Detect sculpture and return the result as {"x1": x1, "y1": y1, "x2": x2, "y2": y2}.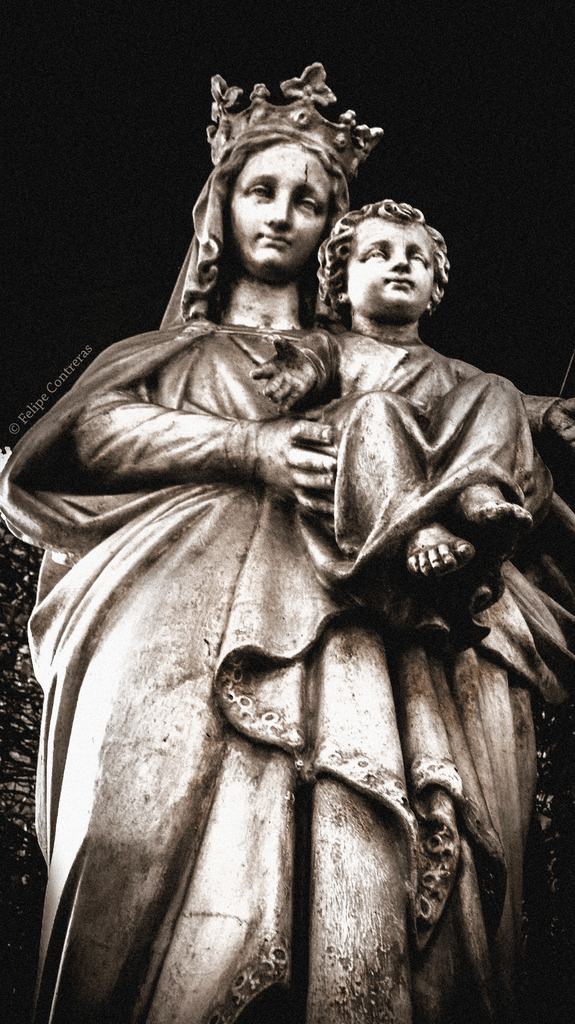
{"x1": 0, "y1": 76, "x2": 574, "y2": 1023}.
